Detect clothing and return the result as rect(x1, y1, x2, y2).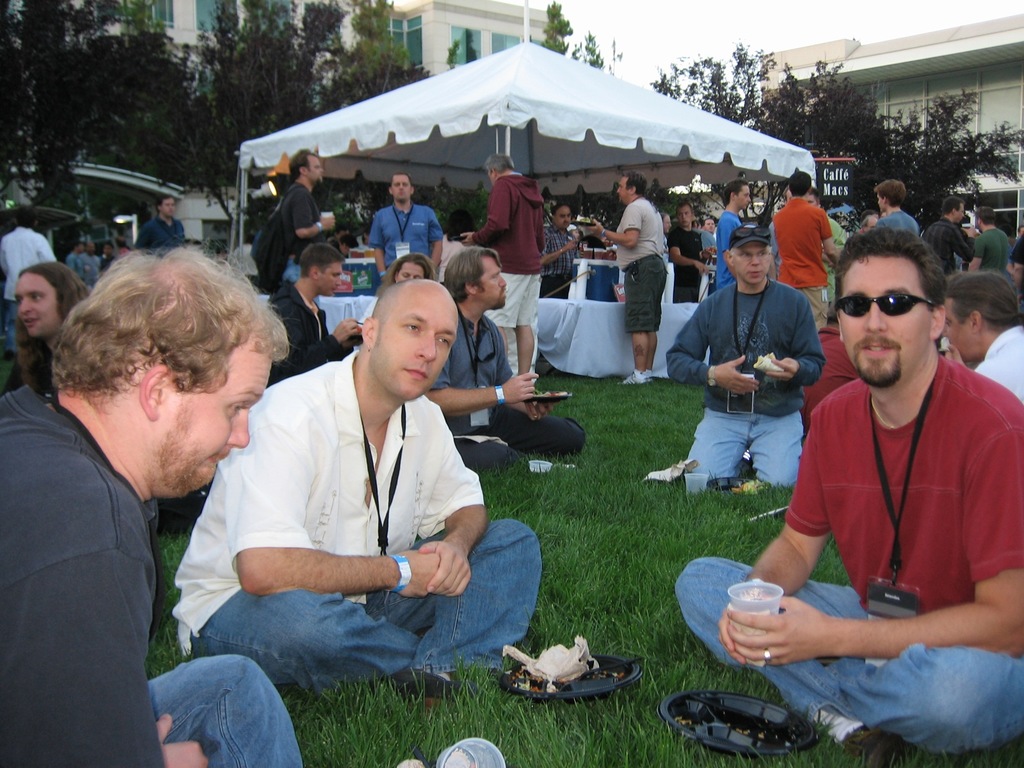
rect(716, 207, 740, 292).
